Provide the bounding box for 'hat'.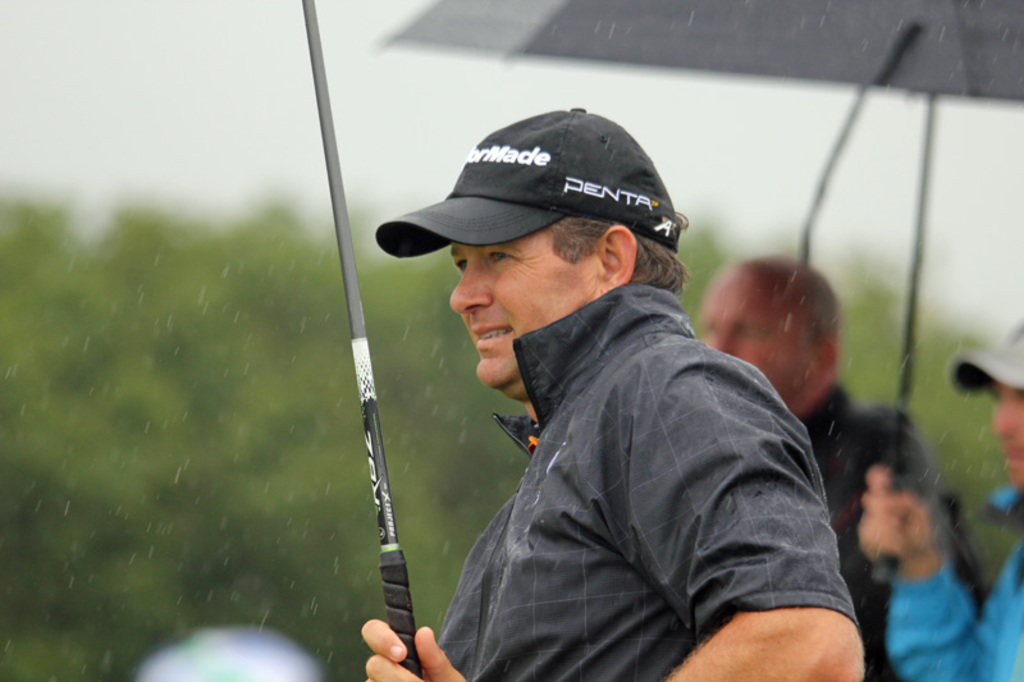
{"left": 375, "top": 106, "right": 681, "bottom": 258}.
